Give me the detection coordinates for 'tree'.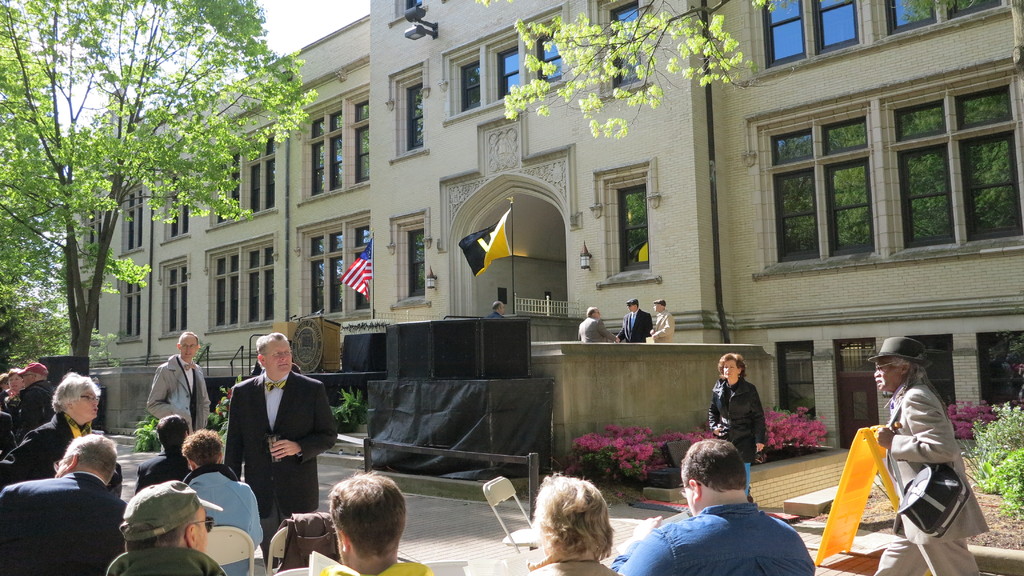
<bbox>0, 0, 320, 377</bbox>.
